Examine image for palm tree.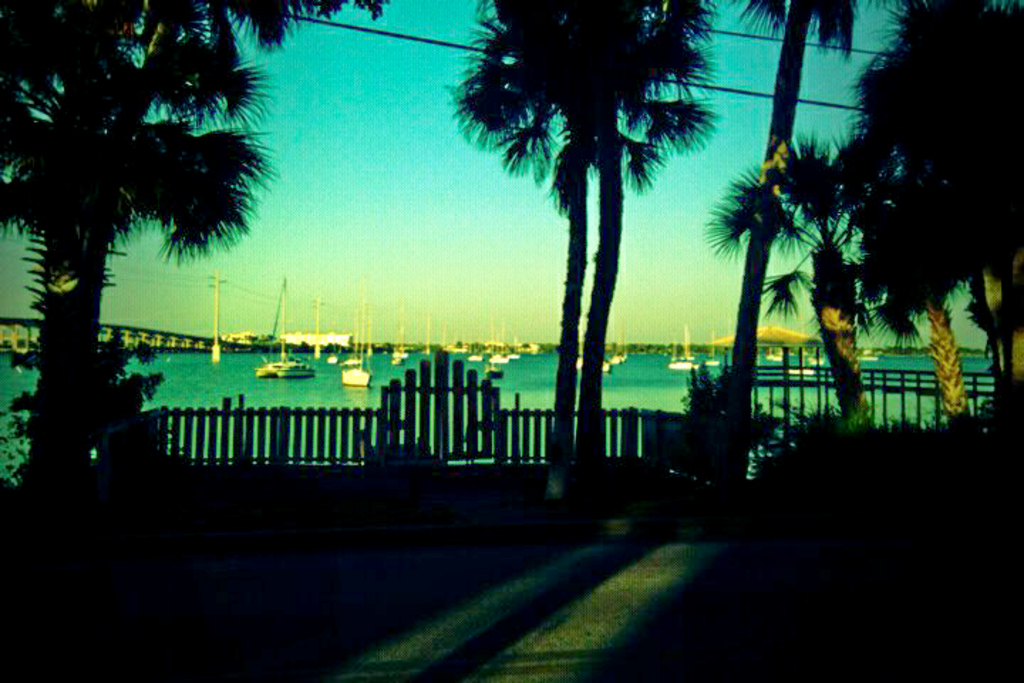
Examination result: [left=469, top=17, right=711, bottom=497].
